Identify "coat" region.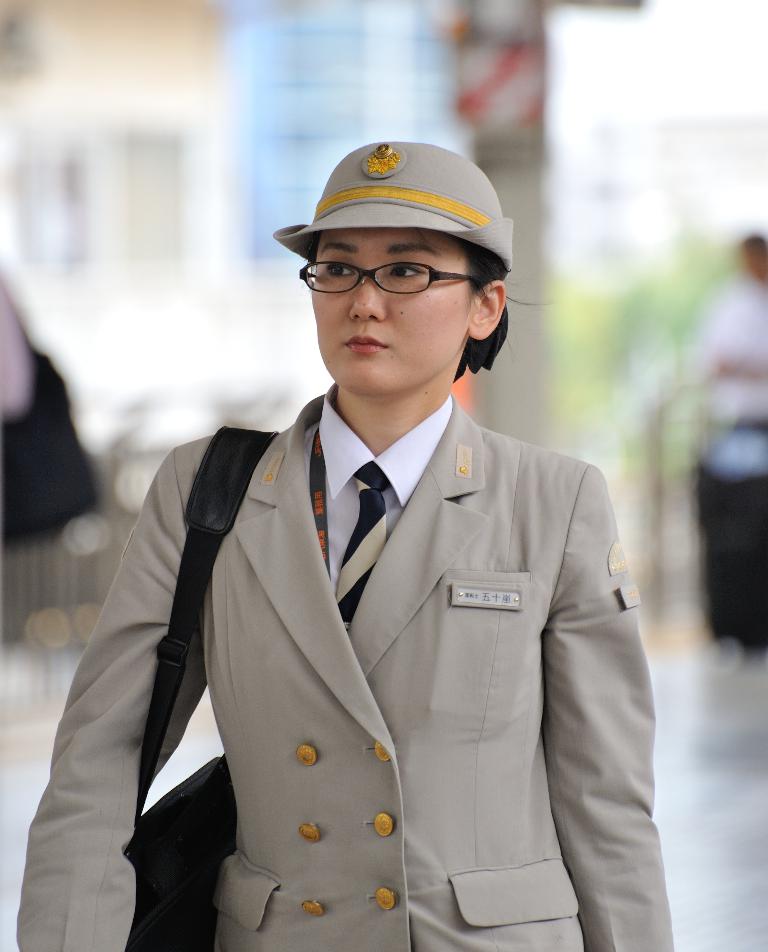
Region: <box>57,346,670,941</box>.
